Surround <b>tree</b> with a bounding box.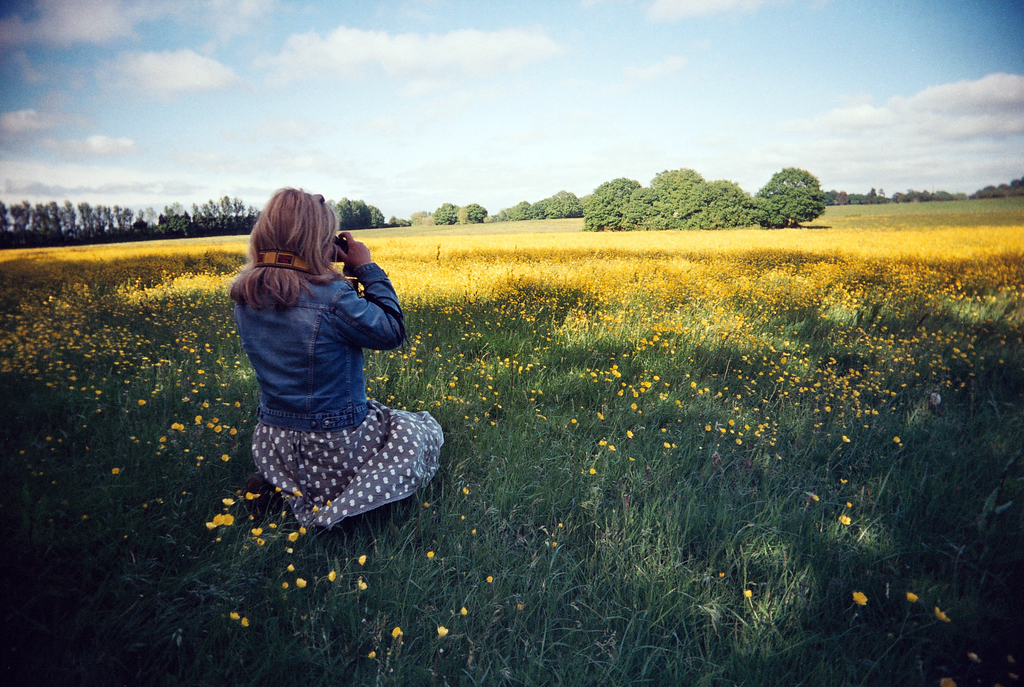
{"x1": 411, "y1": 211, "x2": 435, "y2": 221}.
